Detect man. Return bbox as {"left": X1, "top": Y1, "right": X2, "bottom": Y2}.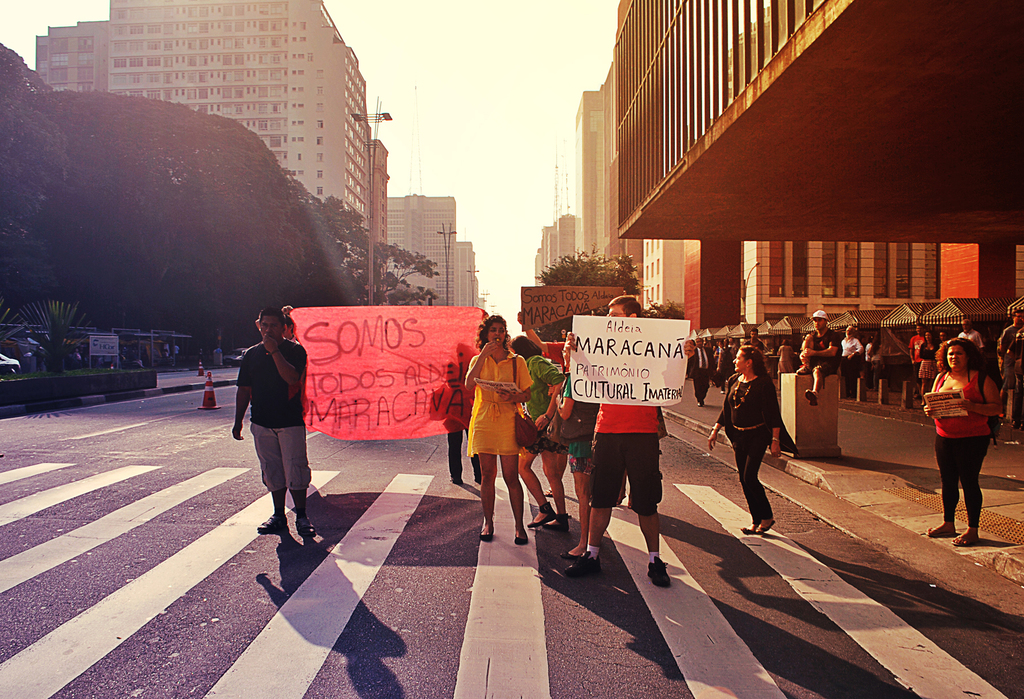
{"left": 841, "top": 325, "right": 865, "bottom": 399}.
